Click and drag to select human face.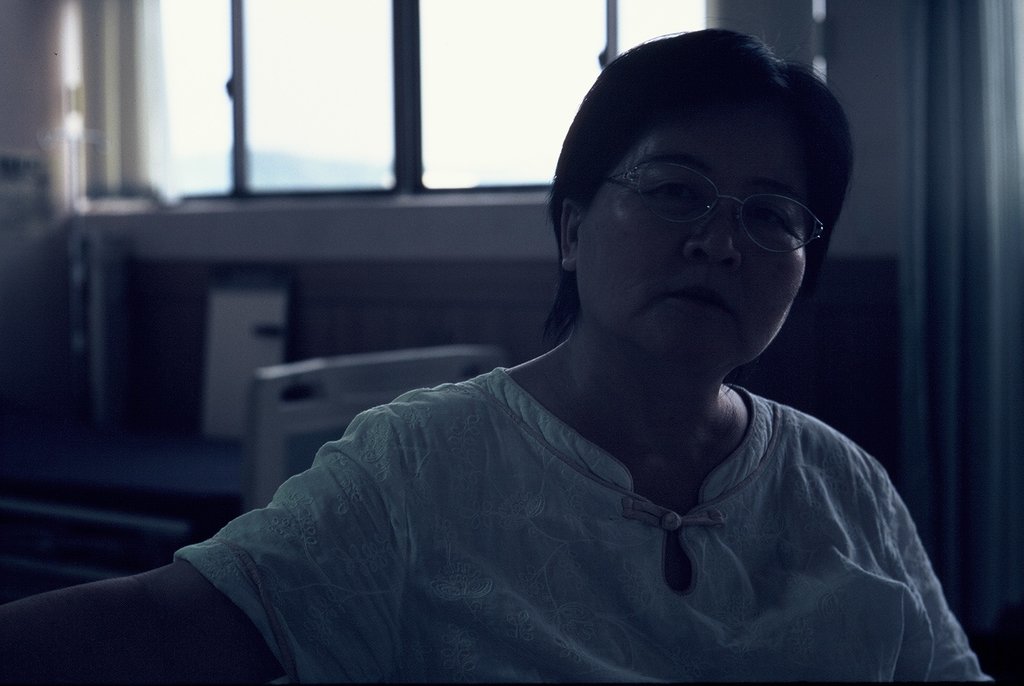
Selection: (572, 99, 806, 364).
